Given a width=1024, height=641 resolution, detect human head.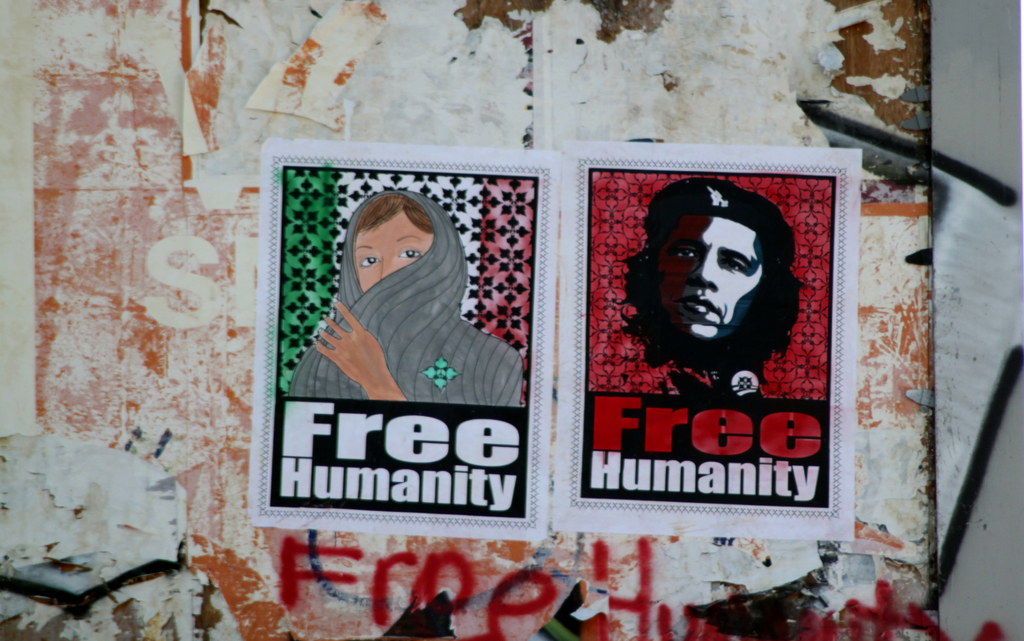
342,186,467,336.
